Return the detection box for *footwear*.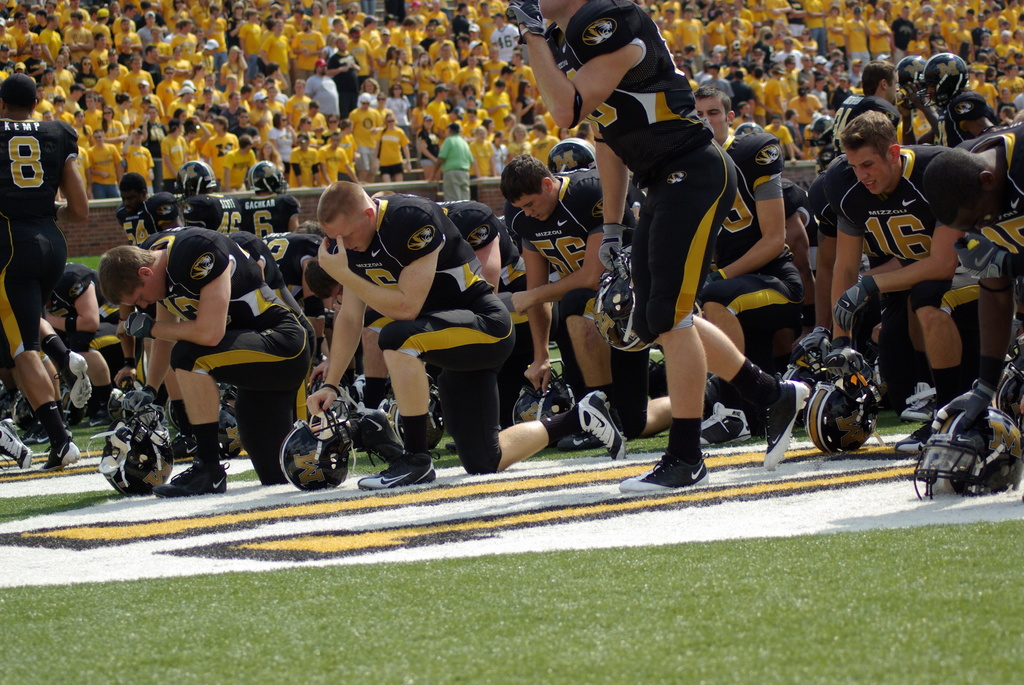
locate(61, 349, 92, 410).
